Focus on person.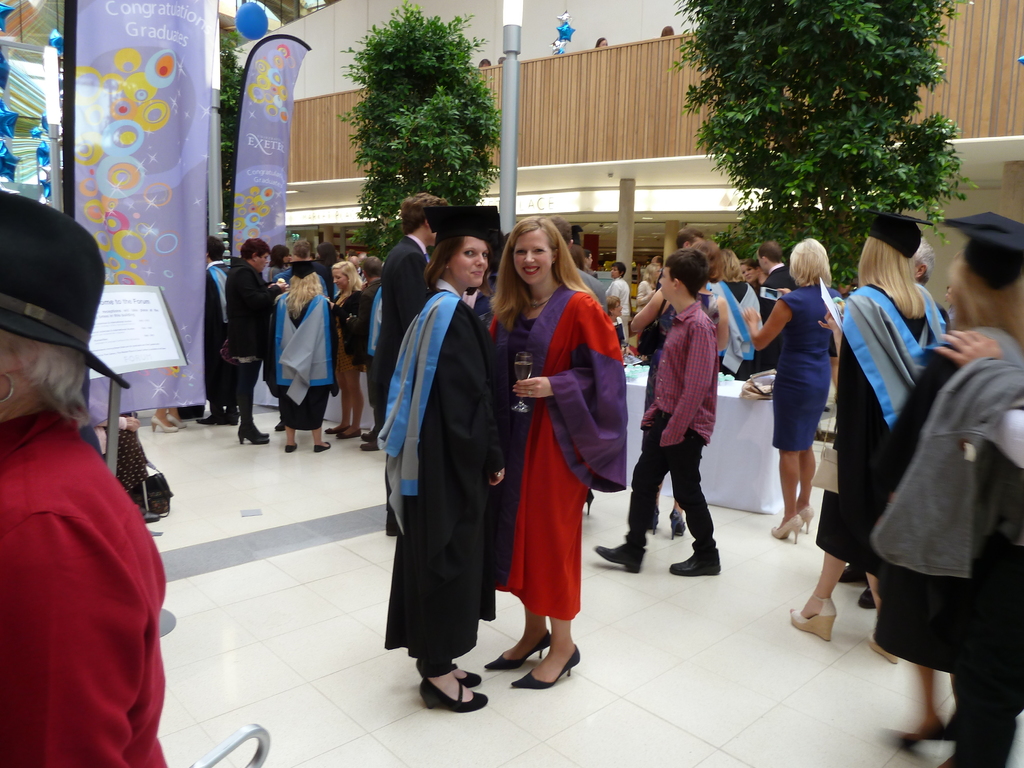
Focused at (x1=740, y1=236, x2=839, y2=544).
